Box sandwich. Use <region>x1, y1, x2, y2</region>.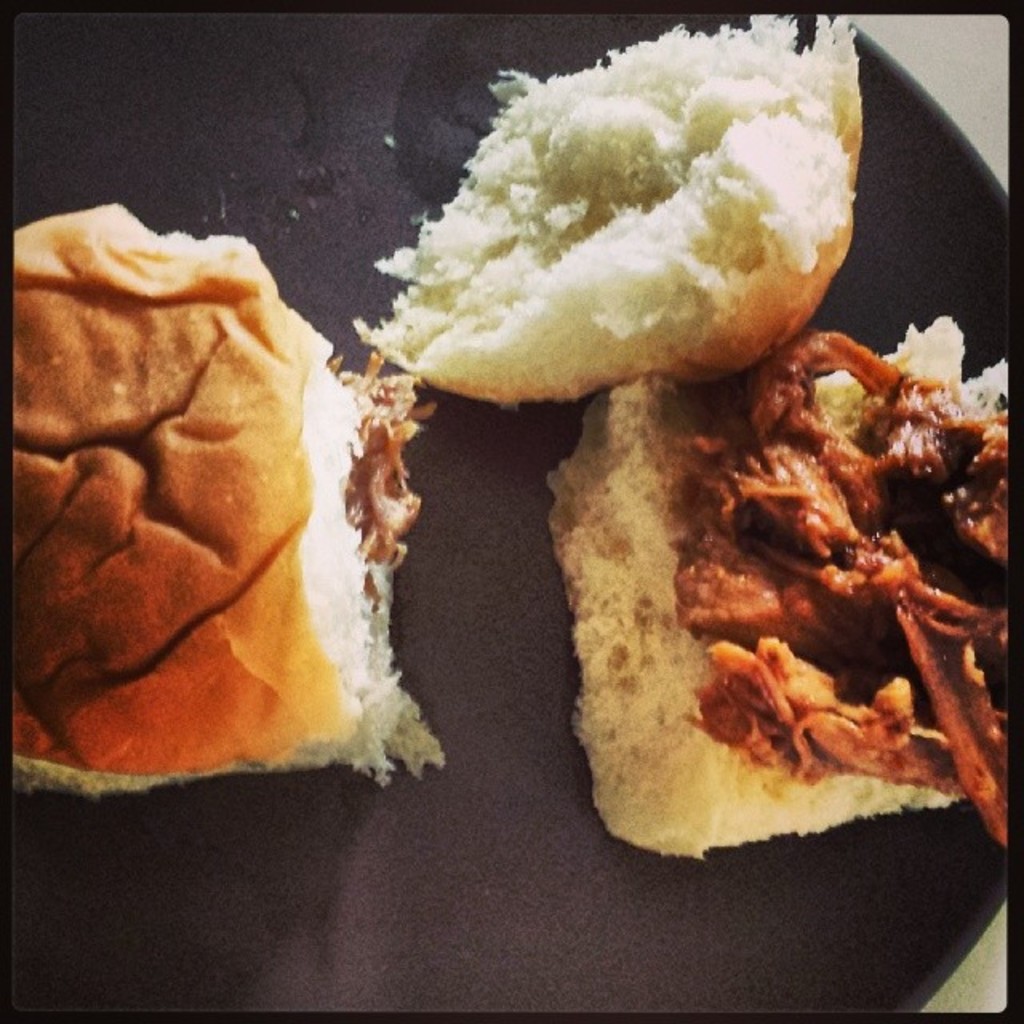
<region>10, 198, 442, 810</region>.
